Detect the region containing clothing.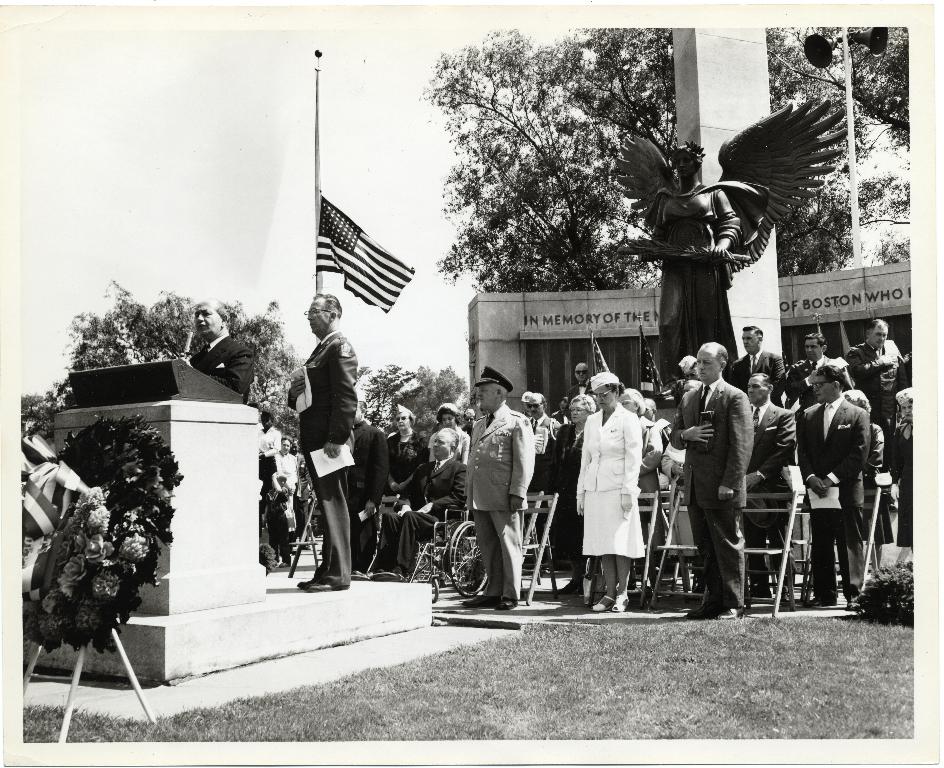
pyautogui.locateOnScreen(862, 426, 896, 544).
